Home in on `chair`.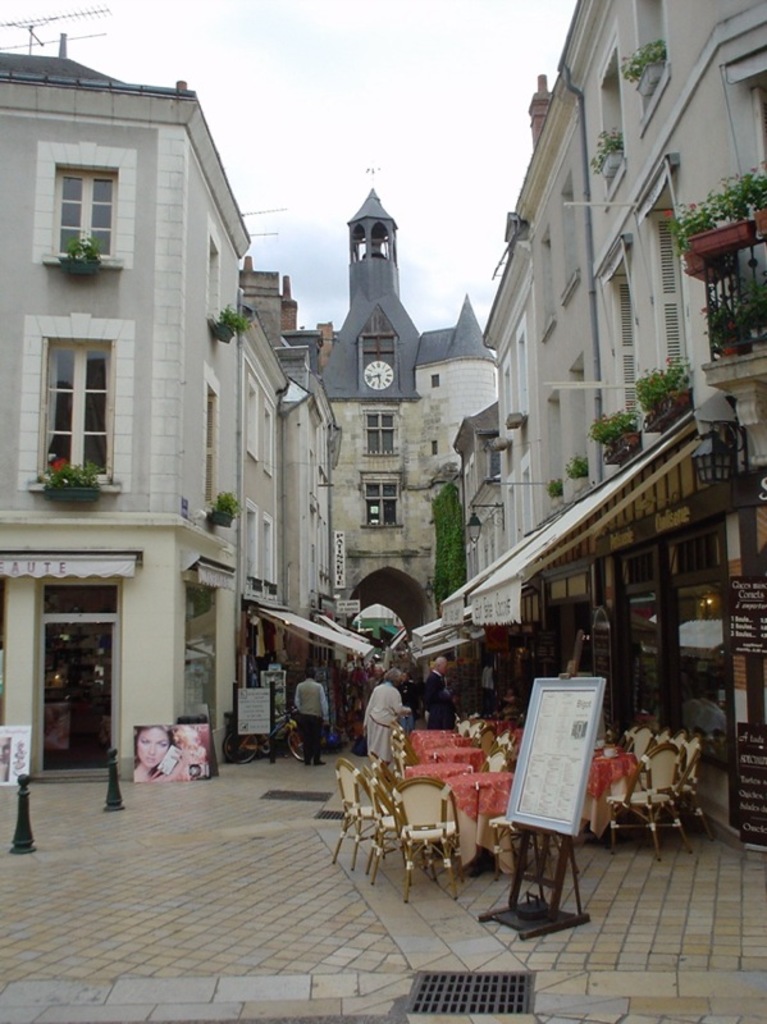
Homed in at [x1=608, y1=742, x2=686, y2=863].
